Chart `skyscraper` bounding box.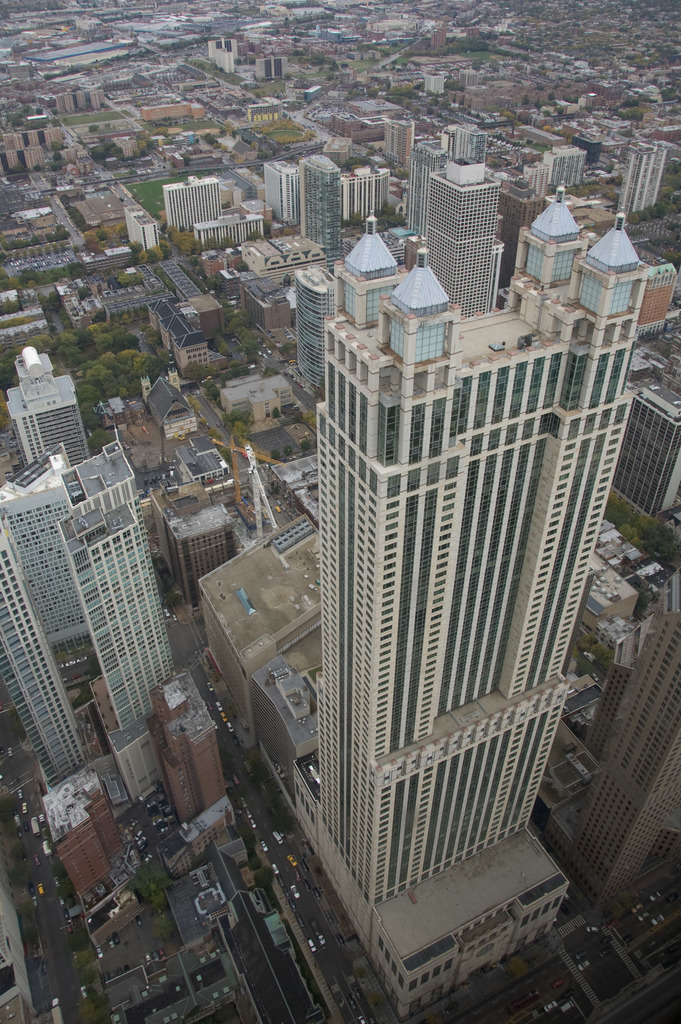
Charted: bbox=[600, 127, 661, 213].
